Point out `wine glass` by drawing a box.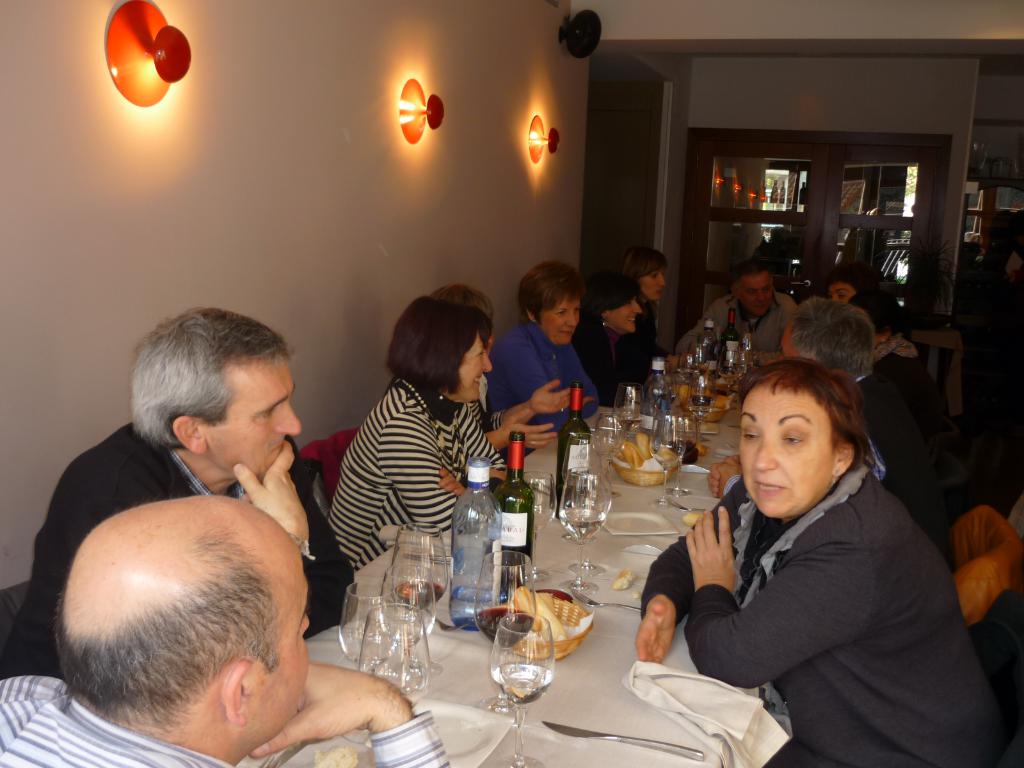
{"x1": 339, "y1": 584, "x2": 399, "y2": 671}.
